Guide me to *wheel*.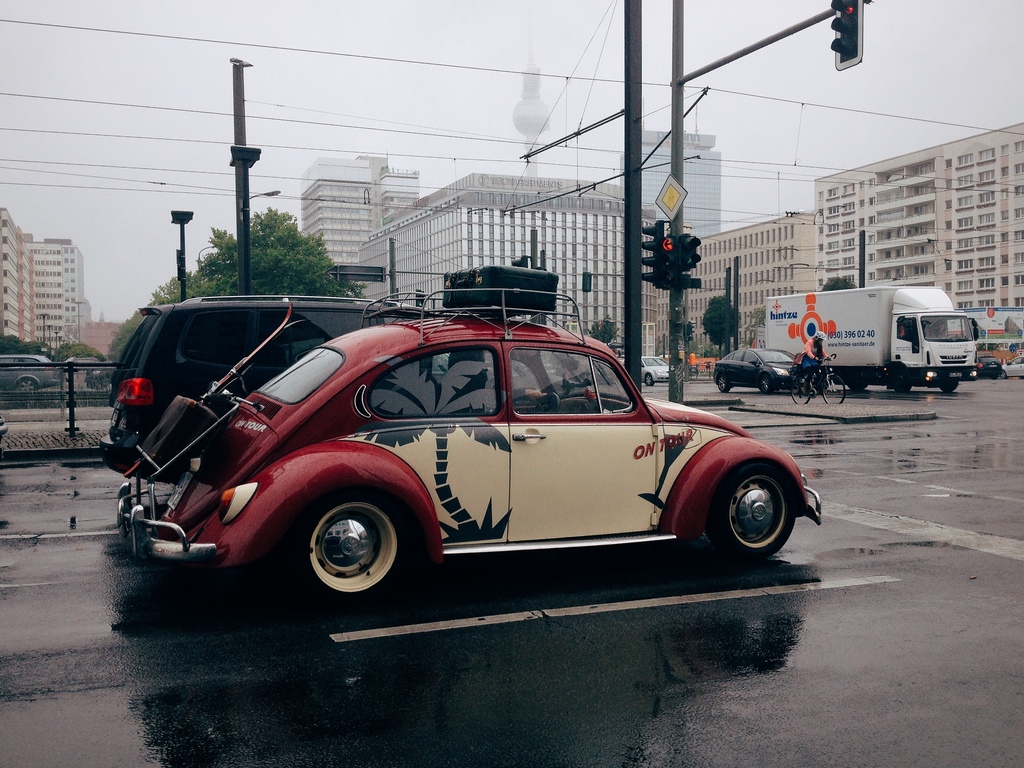
Guidance: (716,371,730,392).
